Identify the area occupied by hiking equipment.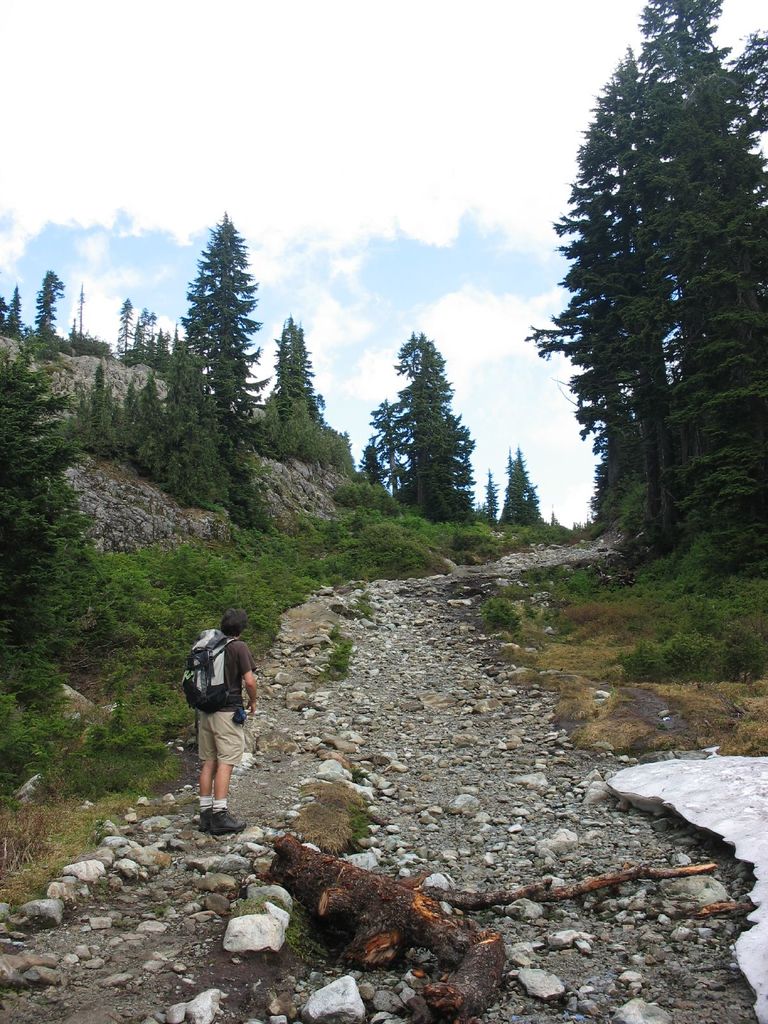
Area: x1=197, y1=808, x2=208, y2=836.
